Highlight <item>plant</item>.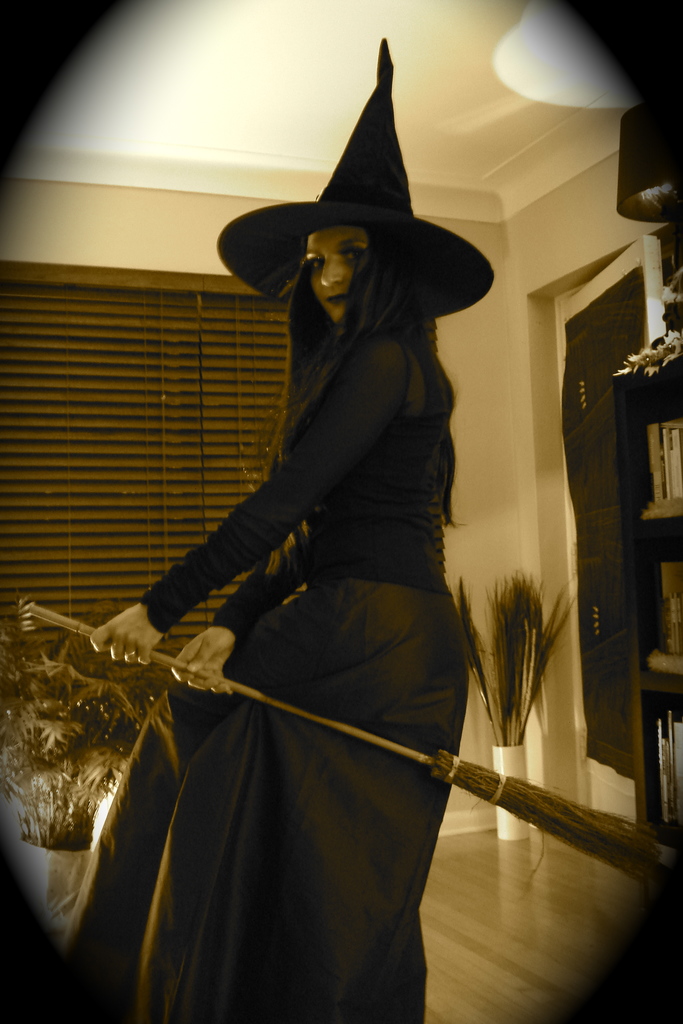
Highlighted region: region(446, 557, 577, 736).
